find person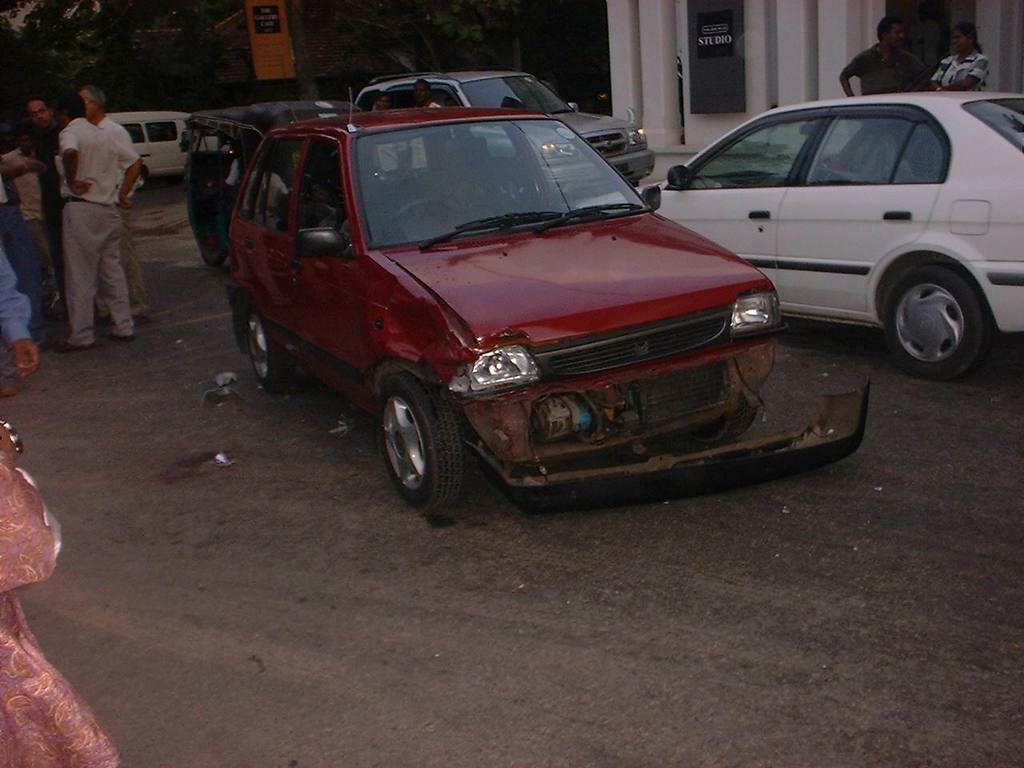
[left=10, top=111, right=70, bottom=308]
